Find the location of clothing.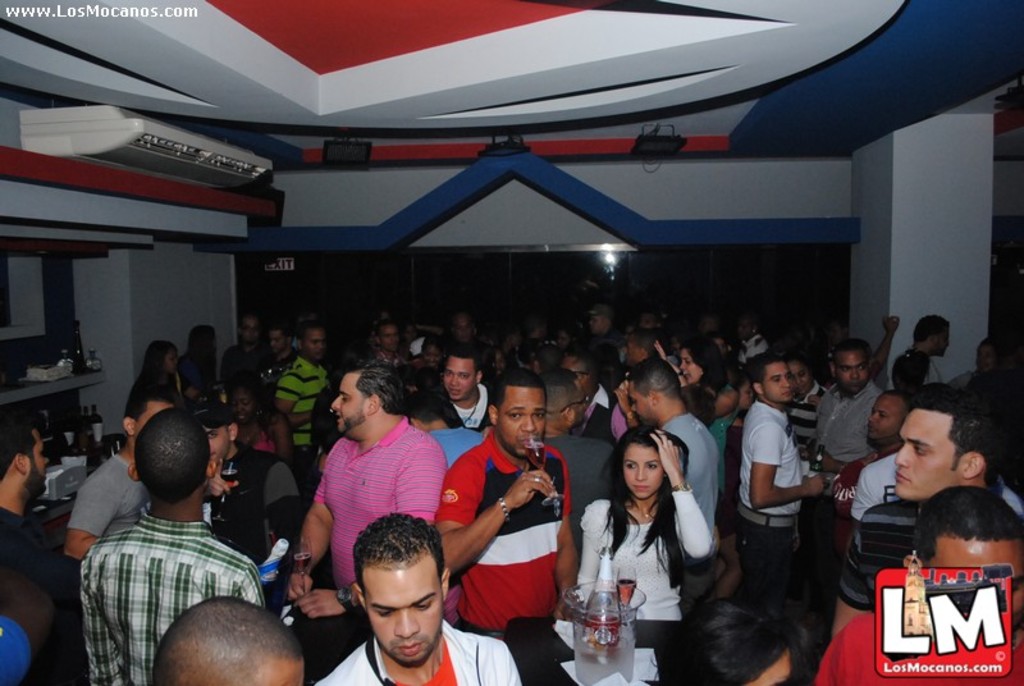
Location: (x1=69, y1=456, x2=152, y2=539).
